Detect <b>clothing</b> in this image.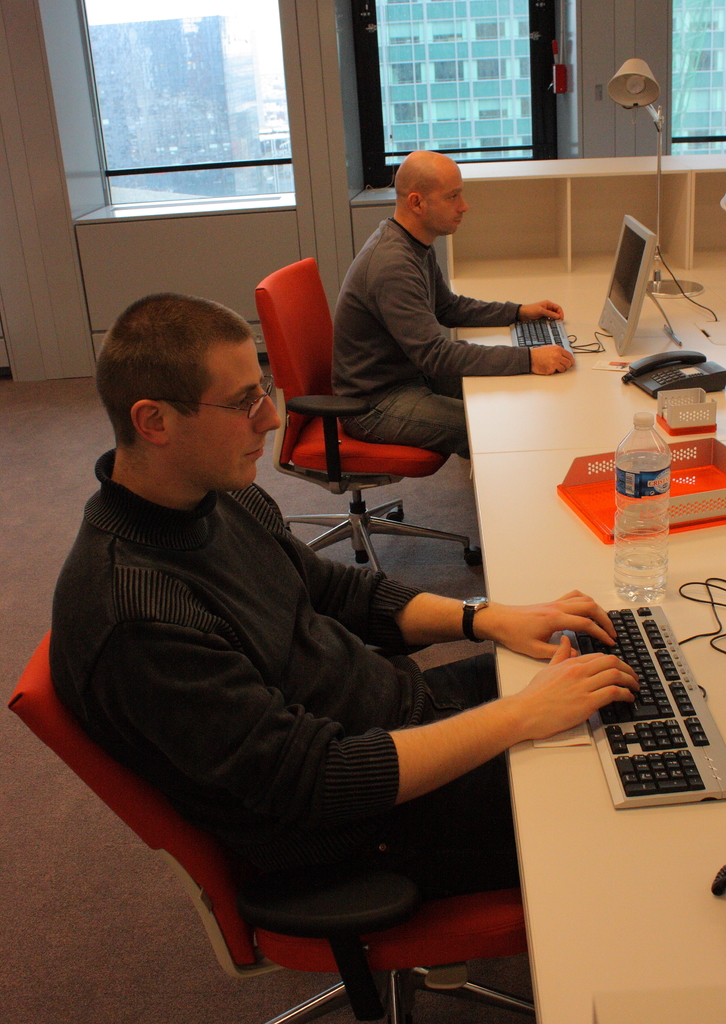
Detection: 38 444 533 918.
